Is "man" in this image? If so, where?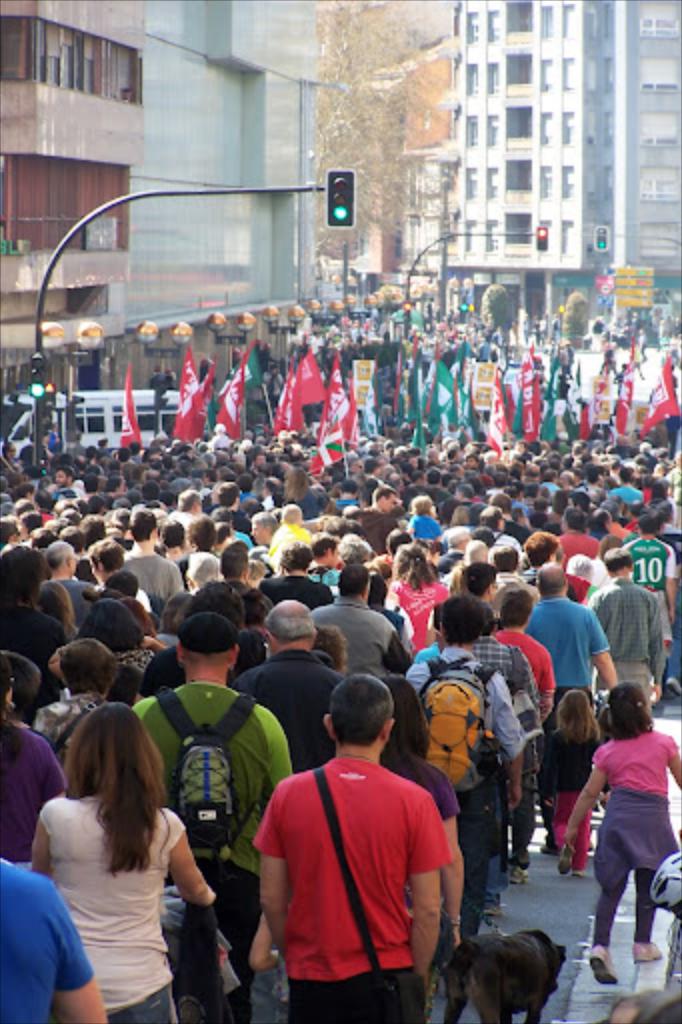
Yes, at l=442, t=538, r=498, b=588.
